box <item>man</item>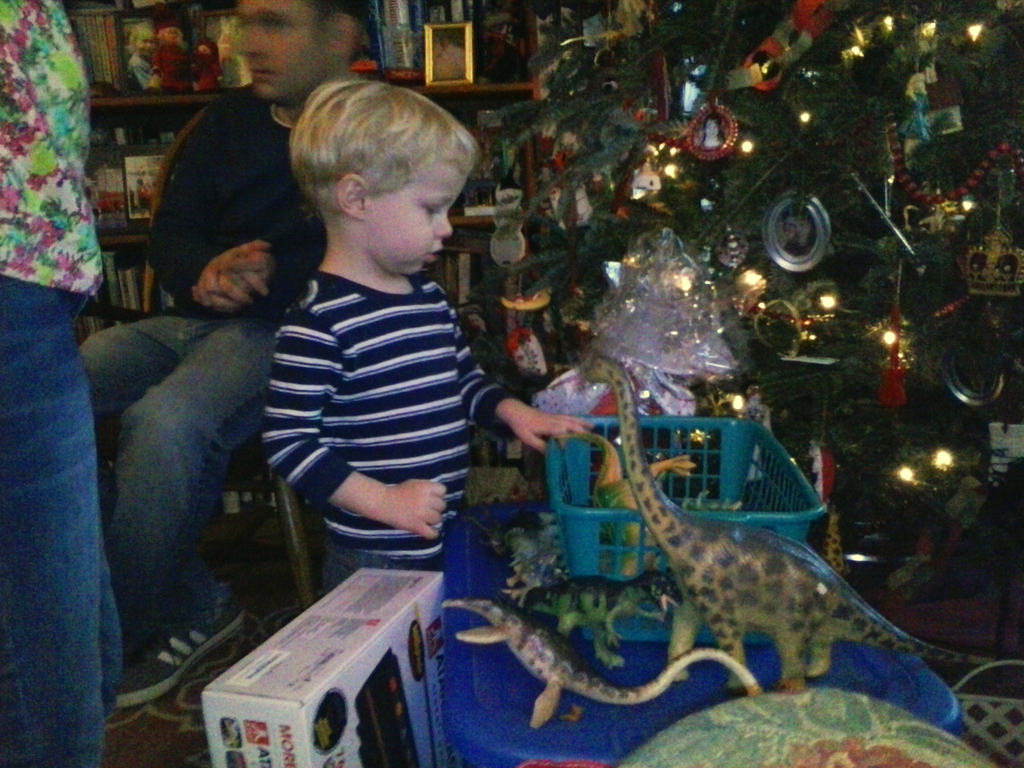
region(78, 0, 364, 666)
